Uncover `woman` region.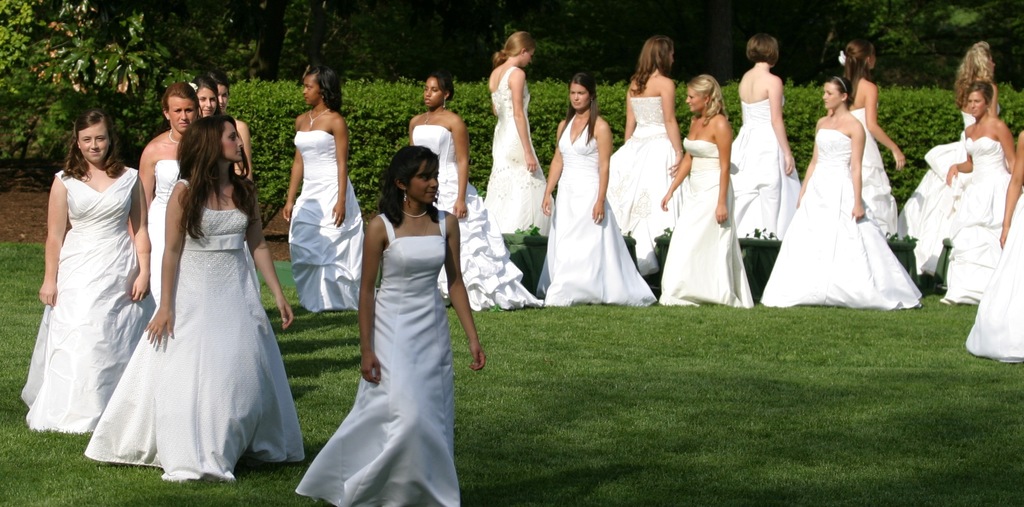
Uncovered: box=[296, 141, 486, 506].
